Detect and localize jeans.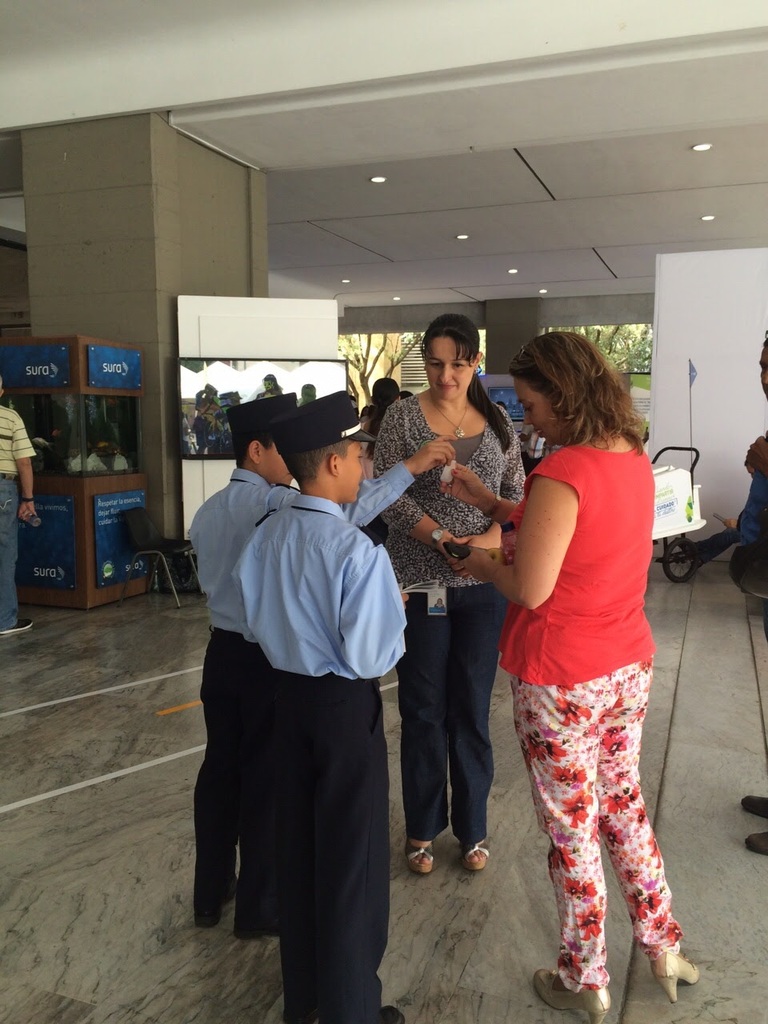
Localized at (x1=503, y1=662, x2=684, y2=987).
